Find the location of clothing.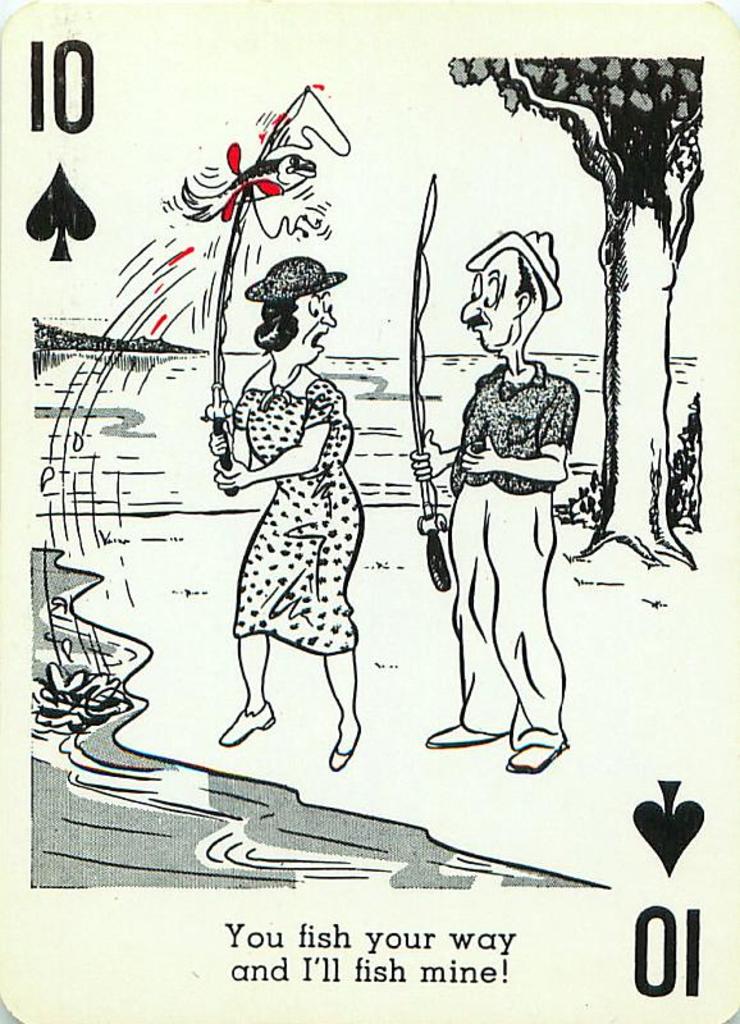
Location: (443,356,577,744).
